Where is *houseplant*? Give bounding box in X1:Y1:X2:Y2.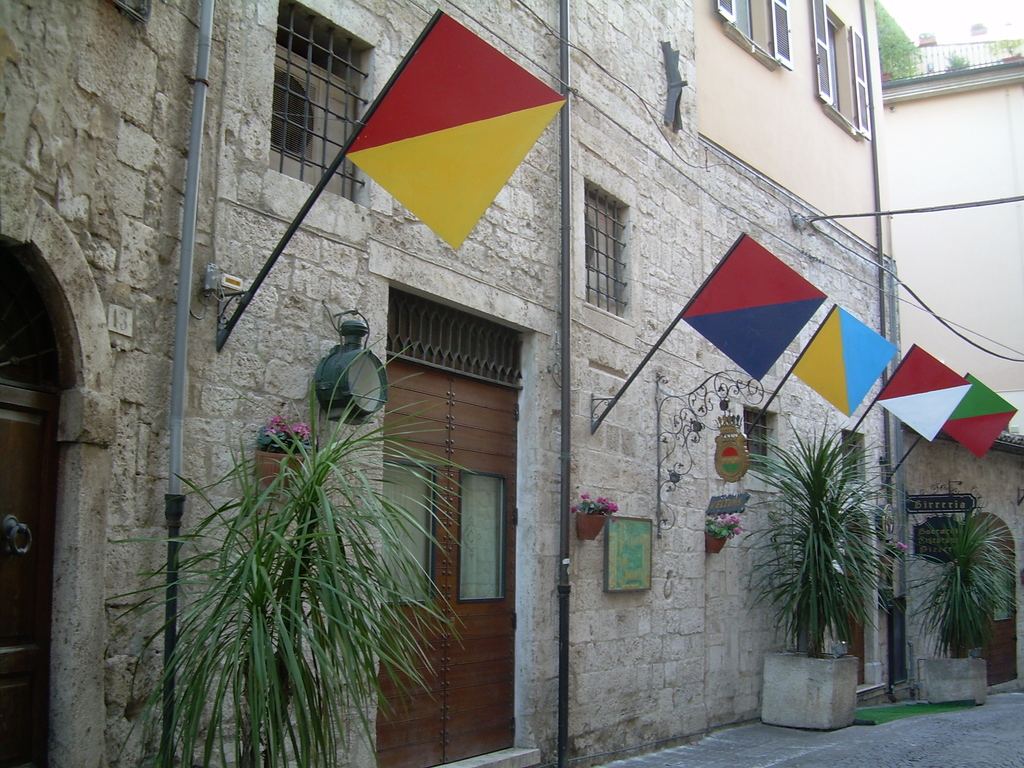
726:410:899:742.
